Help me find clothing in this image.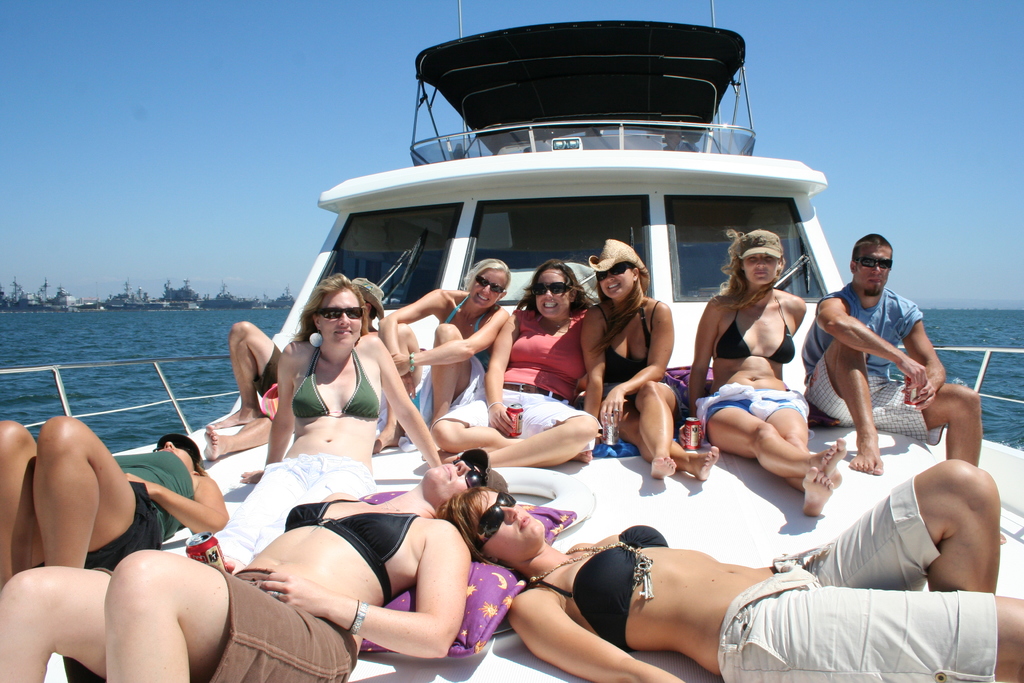
Found it: box=[681, 282, 815, 432].
